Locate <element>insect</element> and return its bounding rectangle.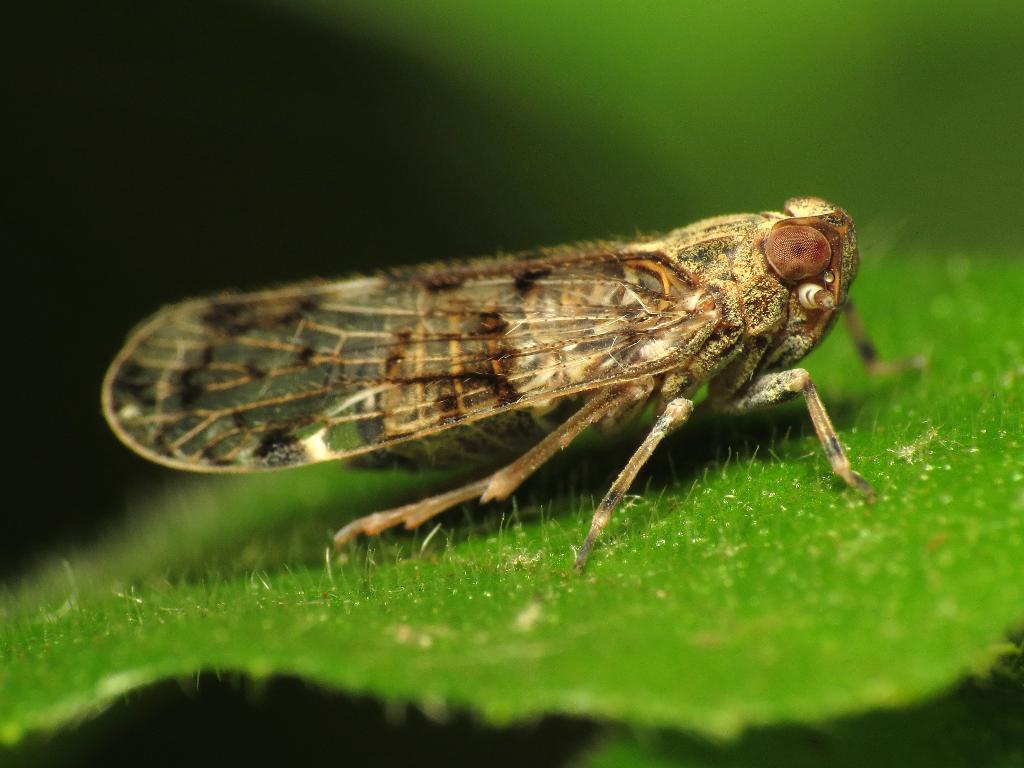
[96,191,932,579].
